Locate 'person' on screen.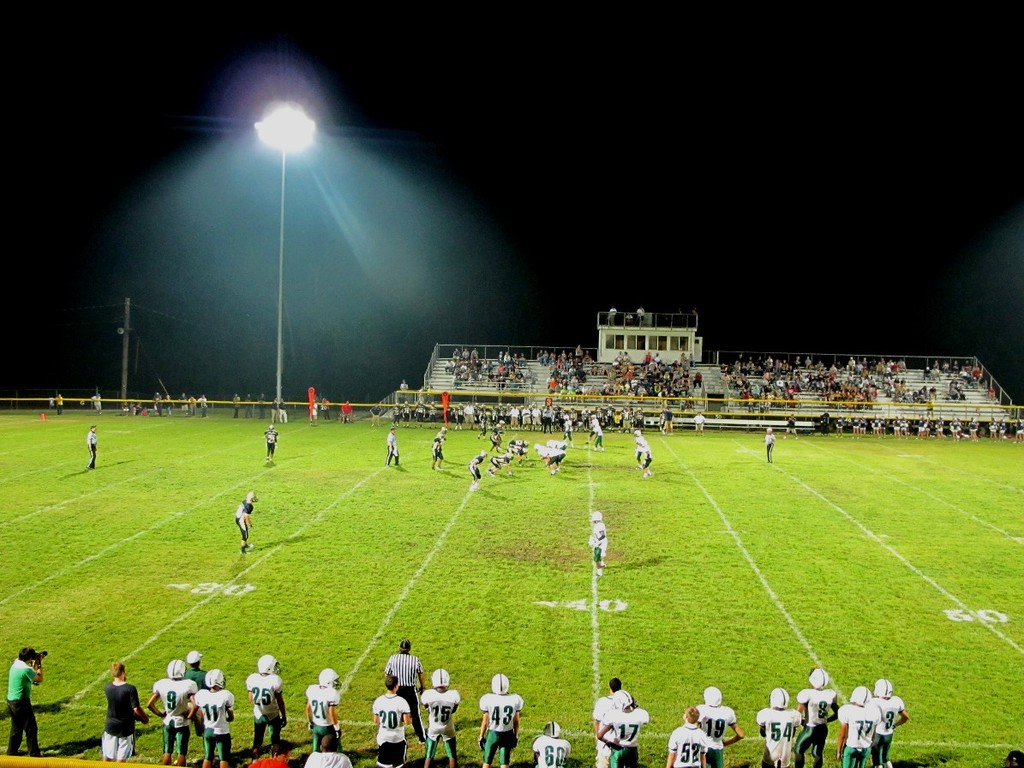
On screen at select_region(758, 687, 799, 767).
